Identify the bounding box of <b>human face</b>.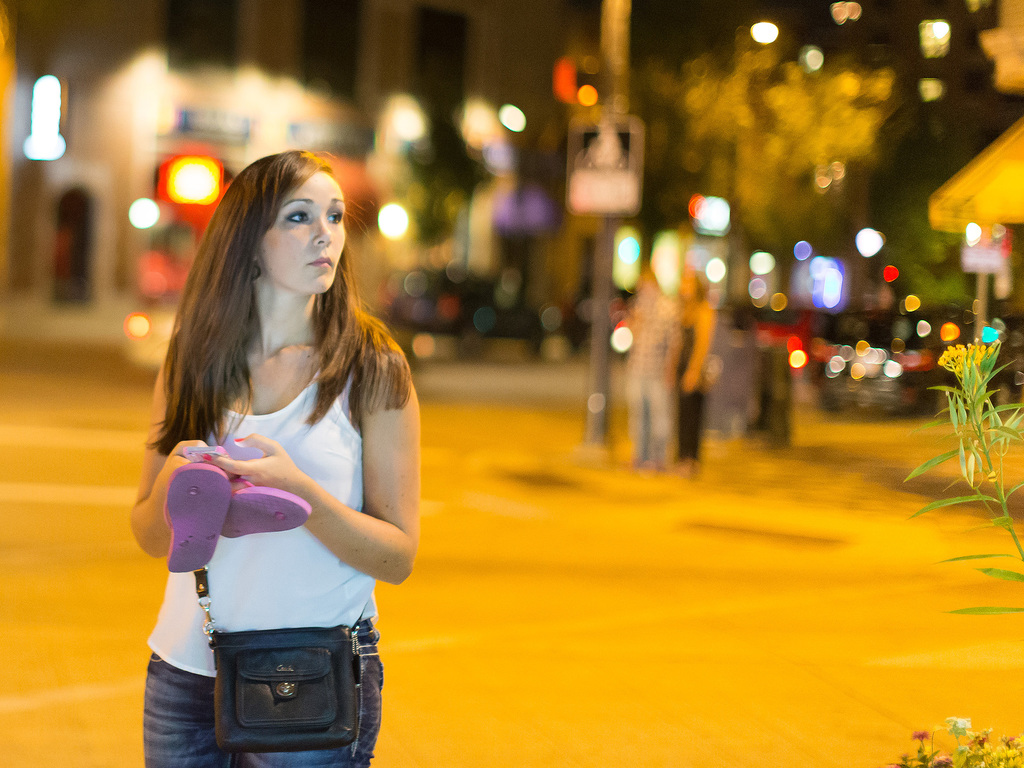
x1=255 y1=171 x2=348 y2=295.
